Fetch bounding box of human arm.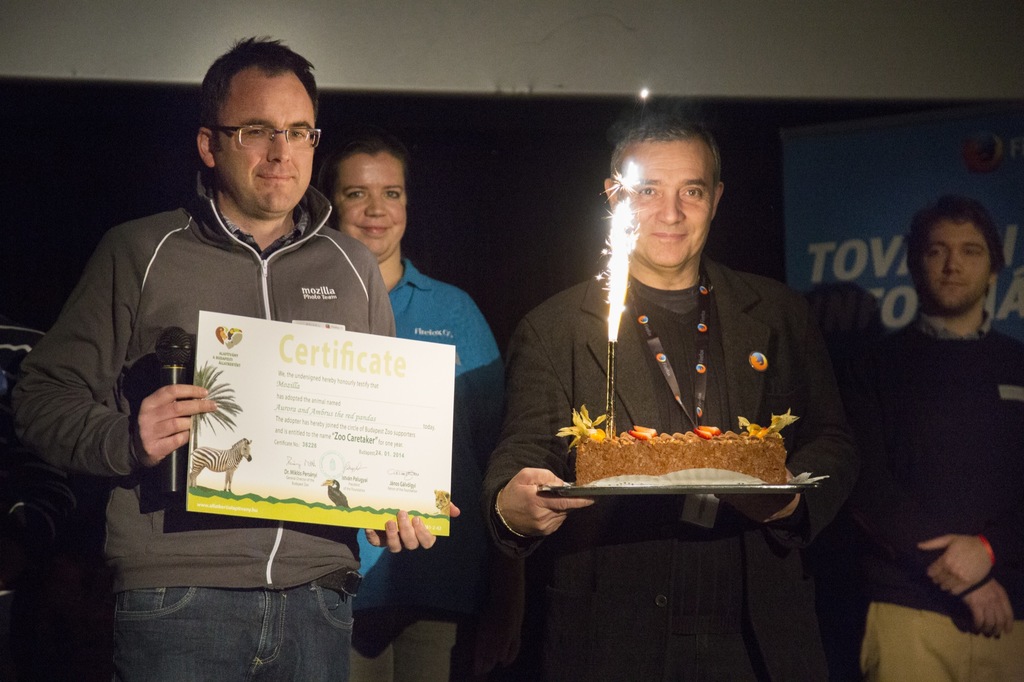
Bbox: bbox=[462, 292, 512, 438].
